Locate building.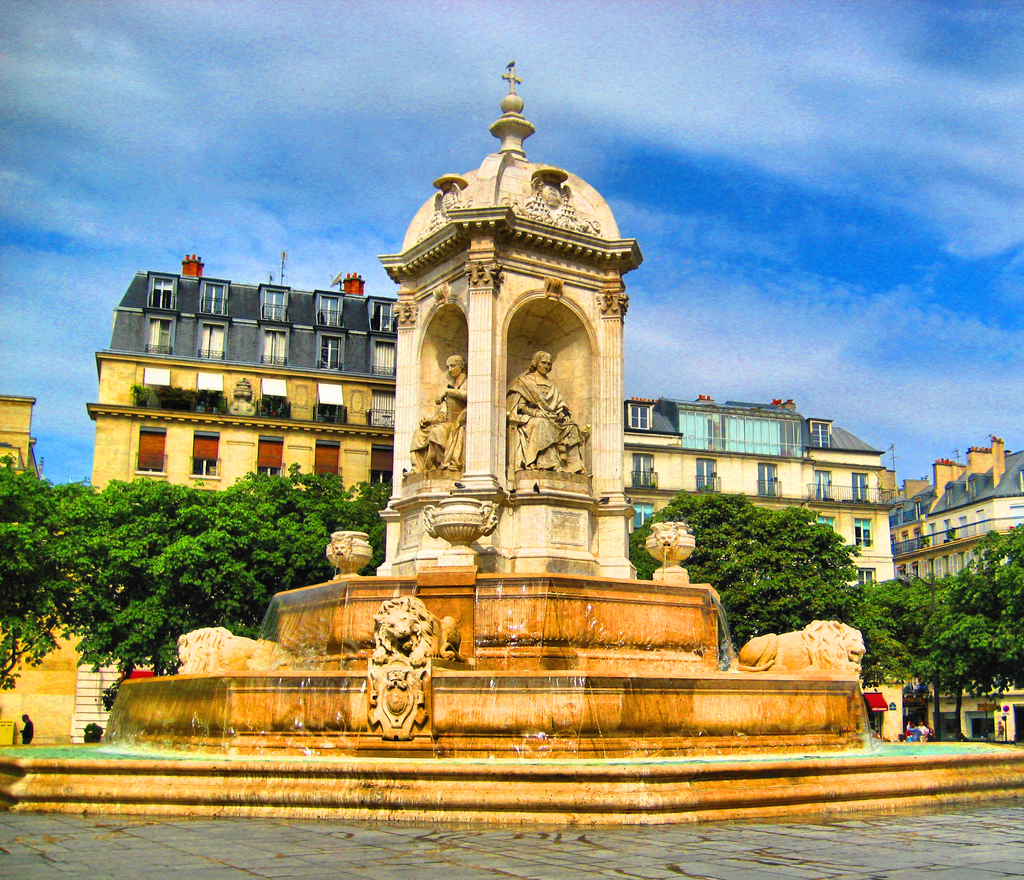
Bounding box: [left=623, top=394, right=904, bottom=739].
